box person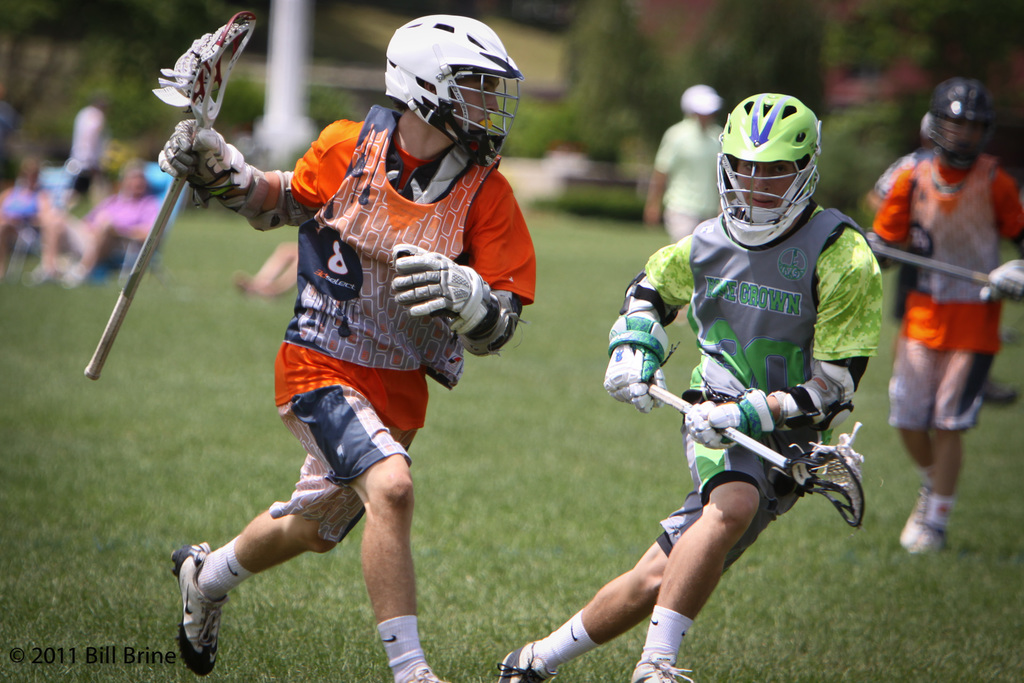
[42, 102, 116, 283]
